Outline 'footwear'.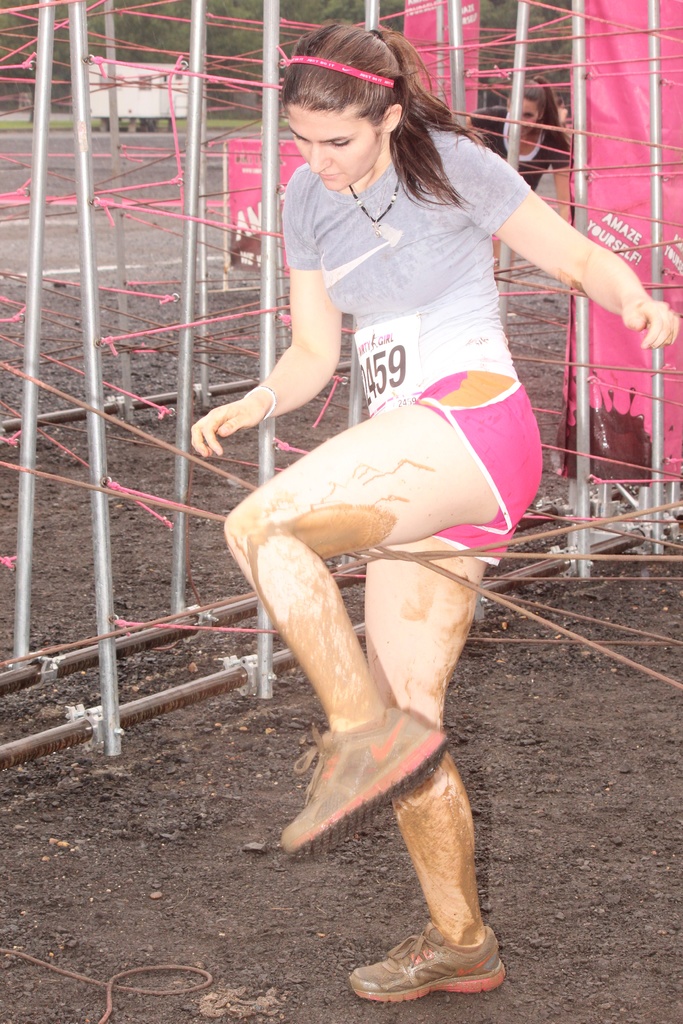
Outline: left=274, top=707, right=446, bottom=863.
